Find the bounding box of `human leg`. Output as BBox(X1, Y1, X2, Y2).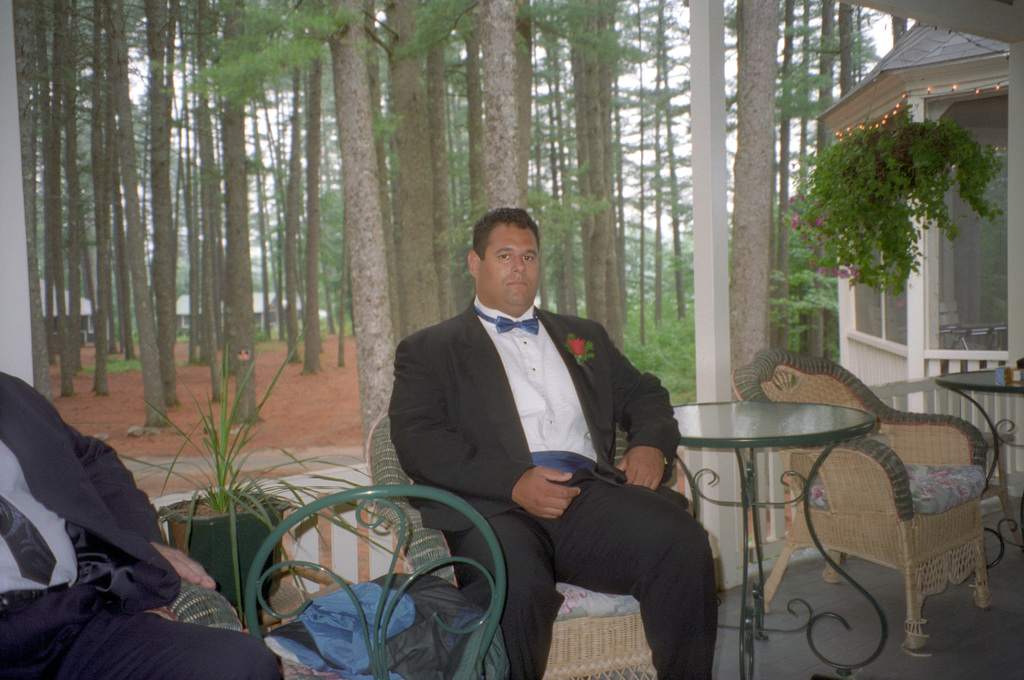
BBox(42, 611, 289, 679).
